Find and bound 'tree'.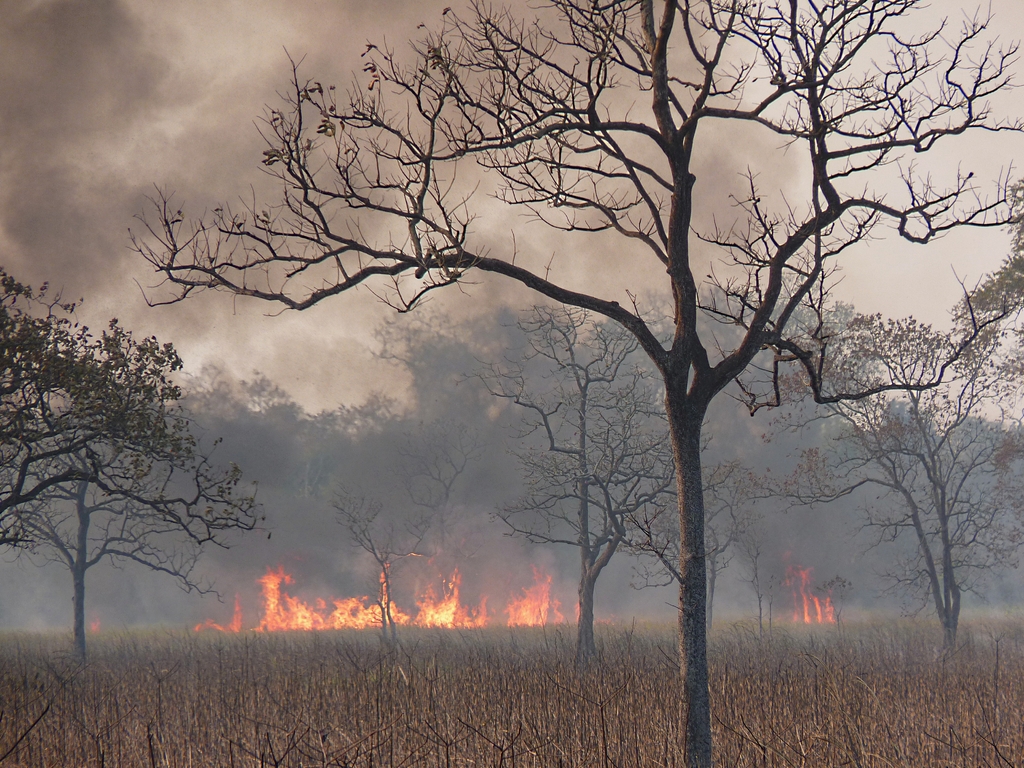
Bound: [134,0,1023,767].
